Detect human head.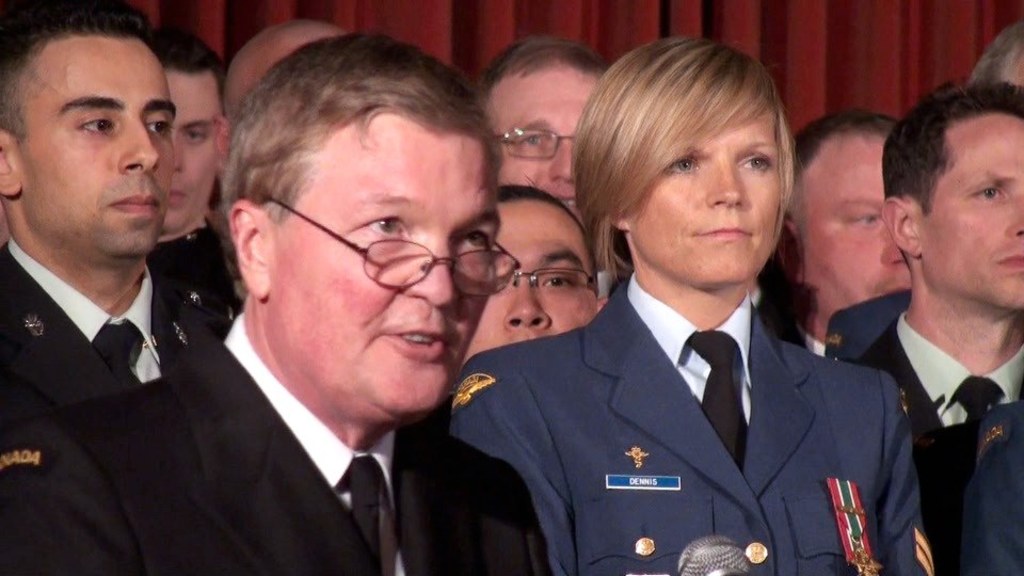
Detected at 881,80,1023,310.
